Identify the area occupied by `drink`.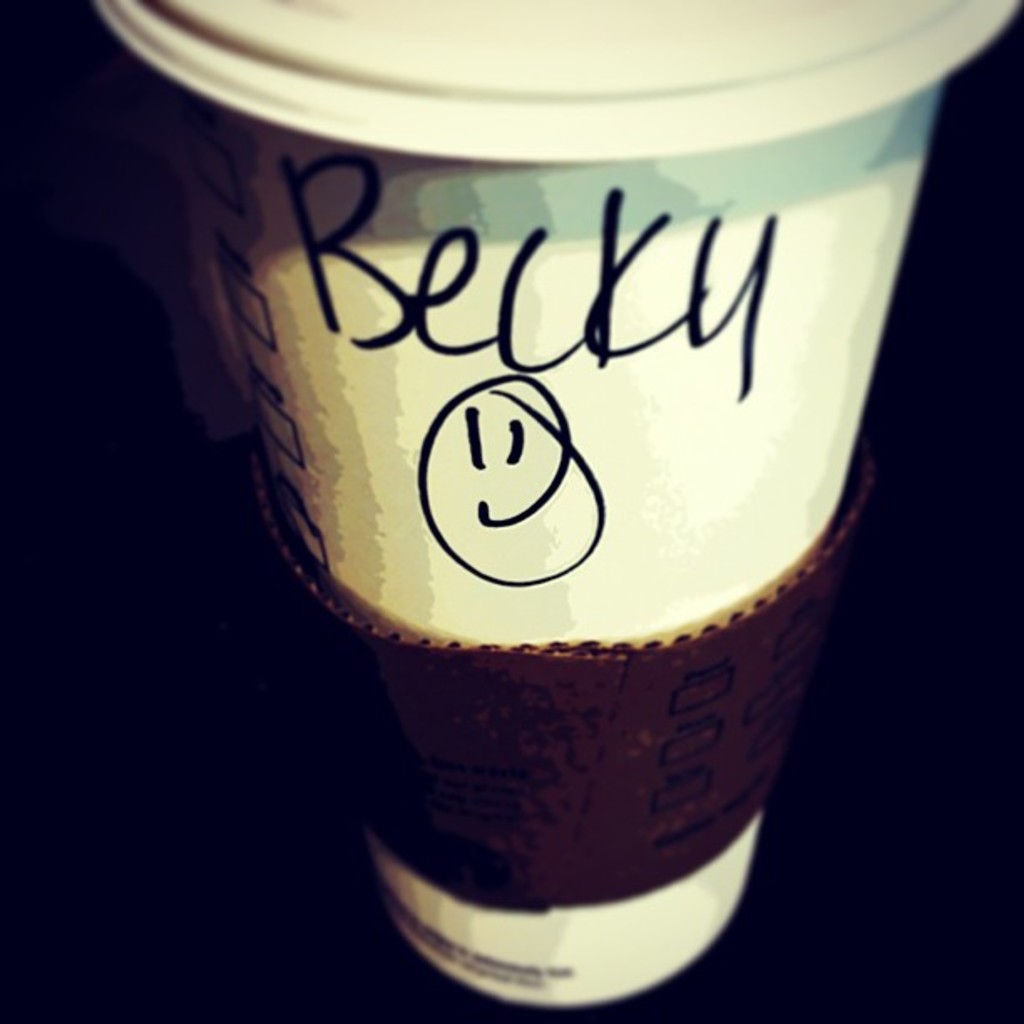
Area: 99 0 1007 1022.
